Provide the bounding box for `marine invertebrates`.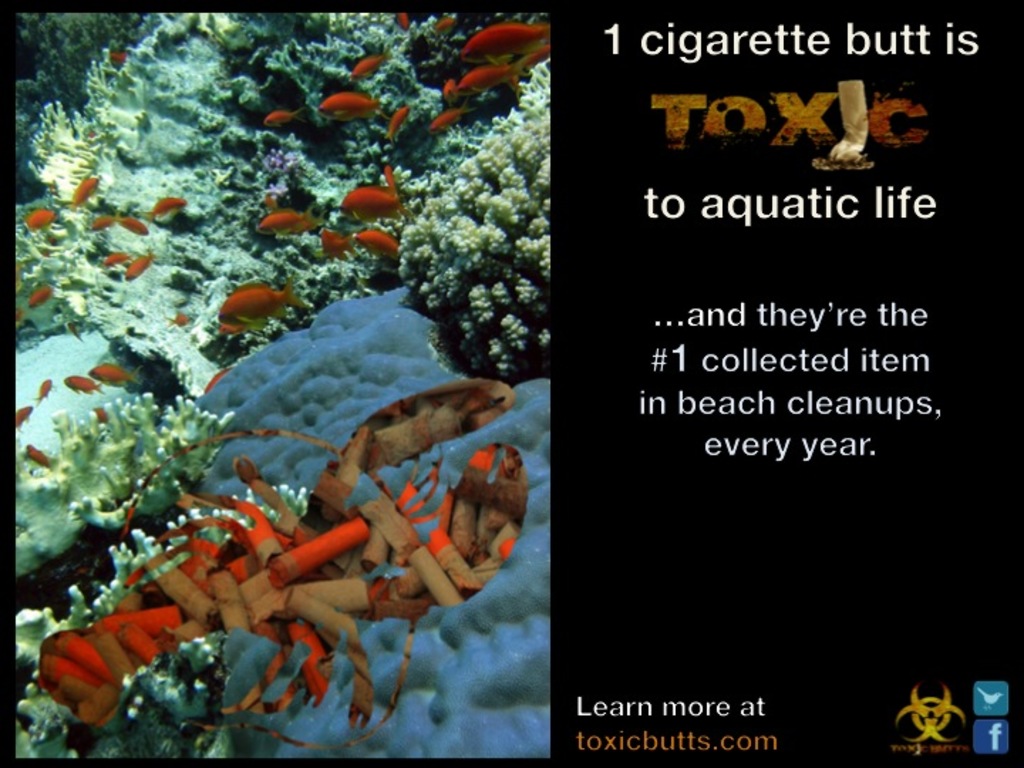
<region>284, 7, 471, 229</region>.
